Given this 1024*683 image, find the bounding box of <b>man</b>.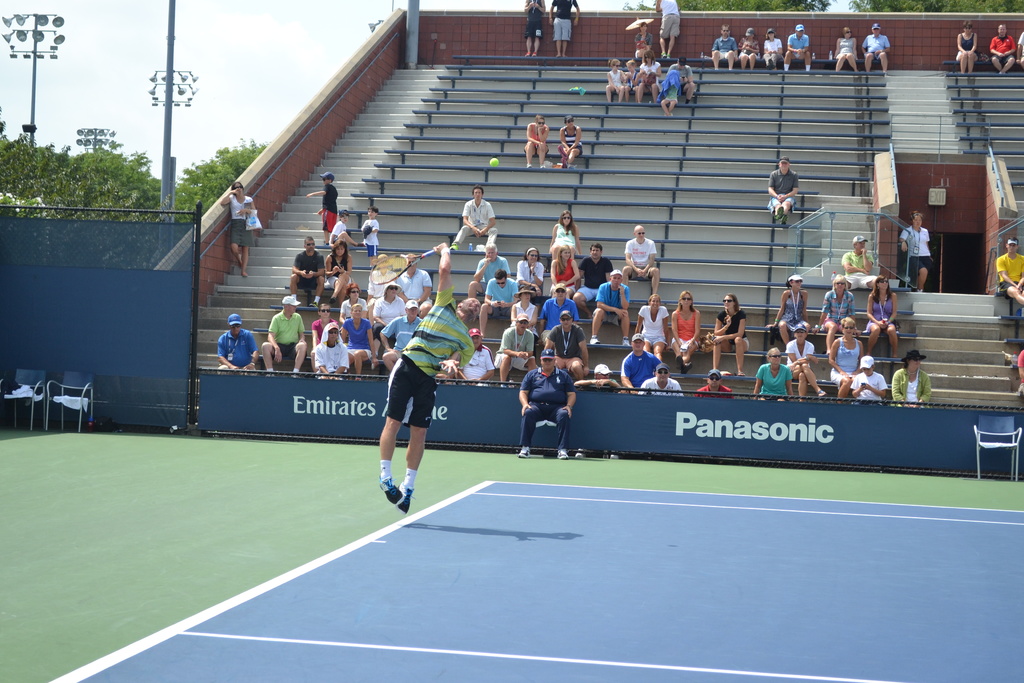
(577,362,621,392).
